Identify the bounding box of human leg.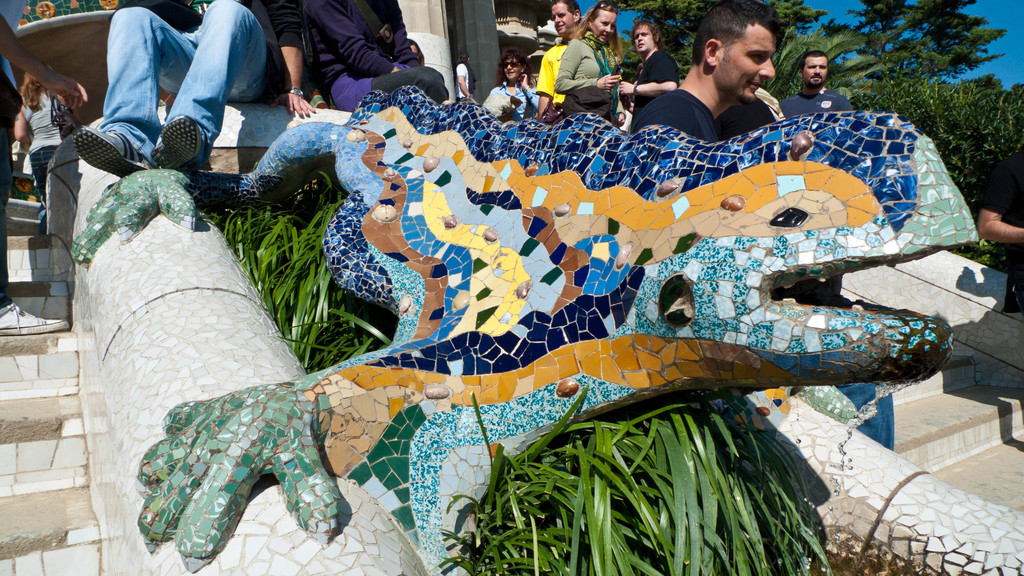
(x1=42, y1=141, x2=61, y2=161).
